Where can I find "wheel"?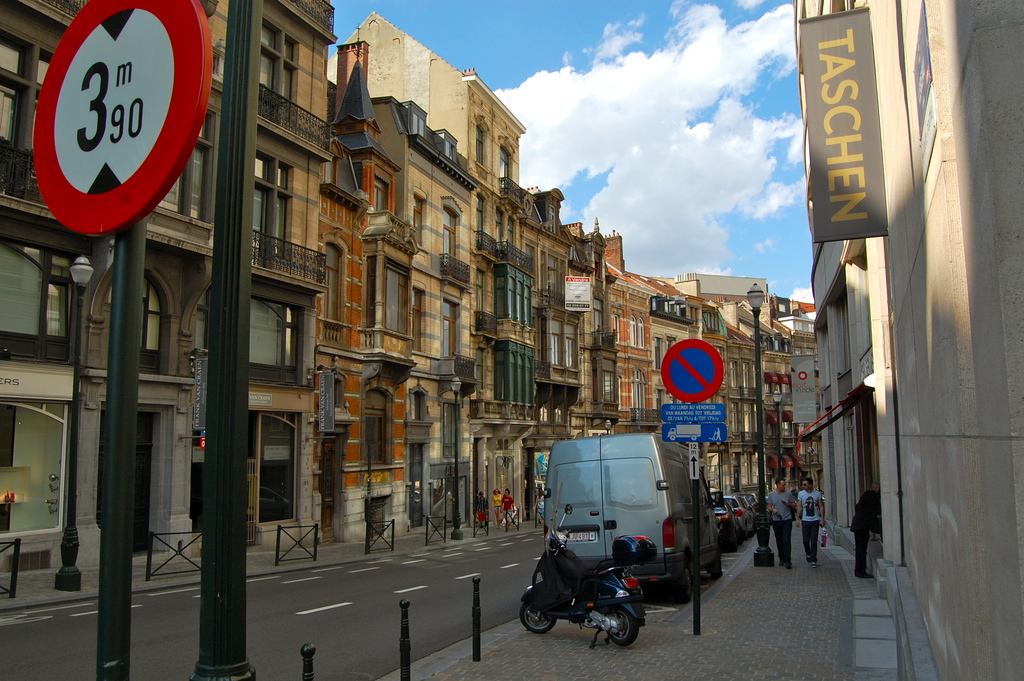
You can find it at BBox(516, 596, 557, 637).
